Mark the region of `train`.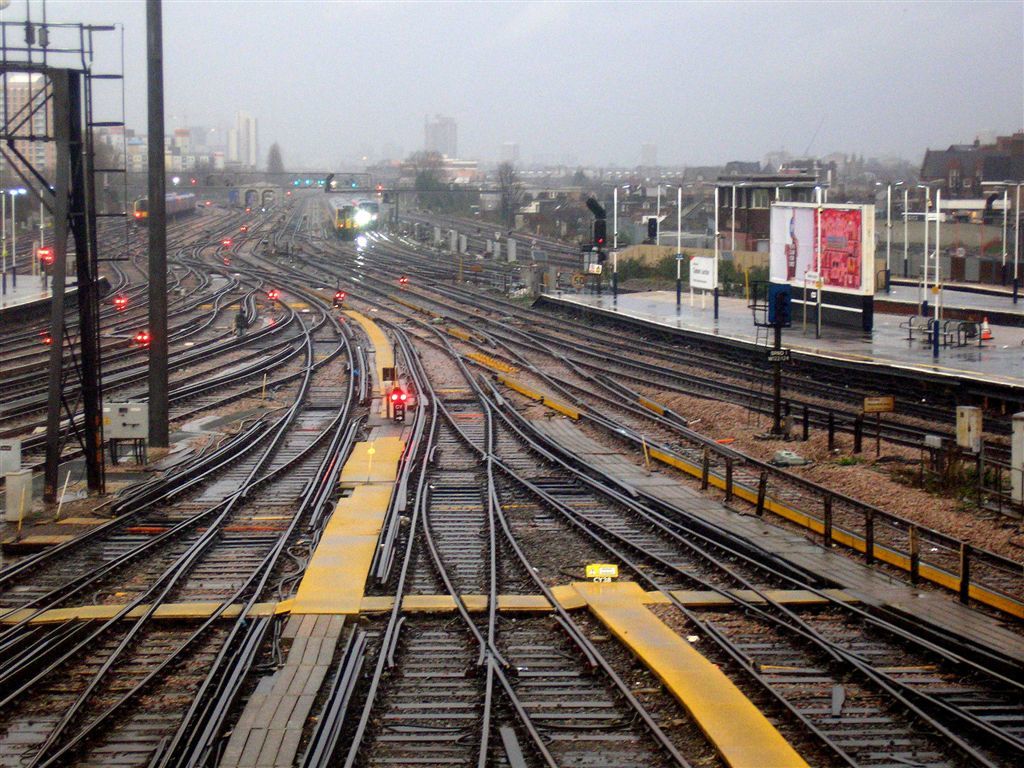
Region: bbox=[327, 198, 358, 235].
